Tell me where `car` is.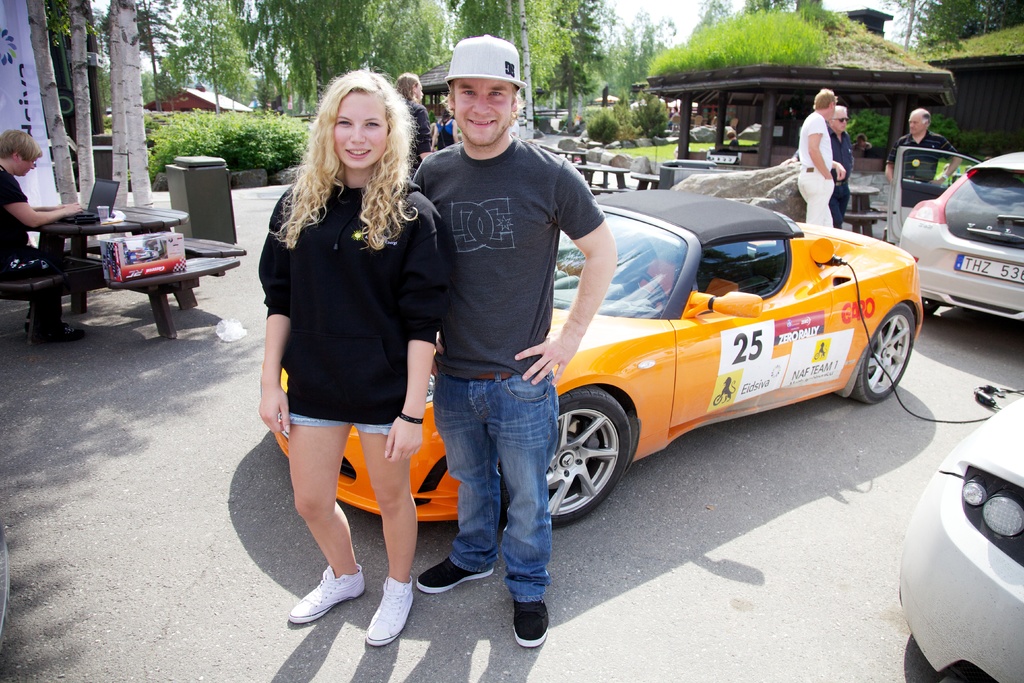
`car` is at pyautogui.locateOnScreen(897, 402, 1023, 682).
